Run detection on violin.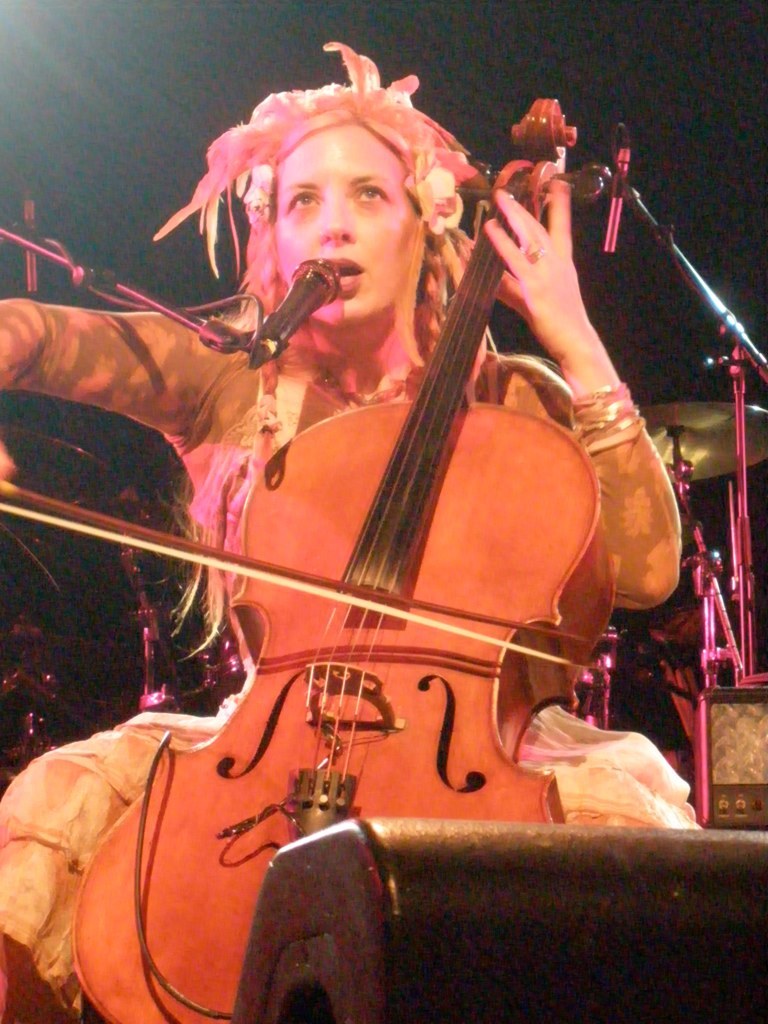
Result: bbox=[100, 77, 630, 915].
